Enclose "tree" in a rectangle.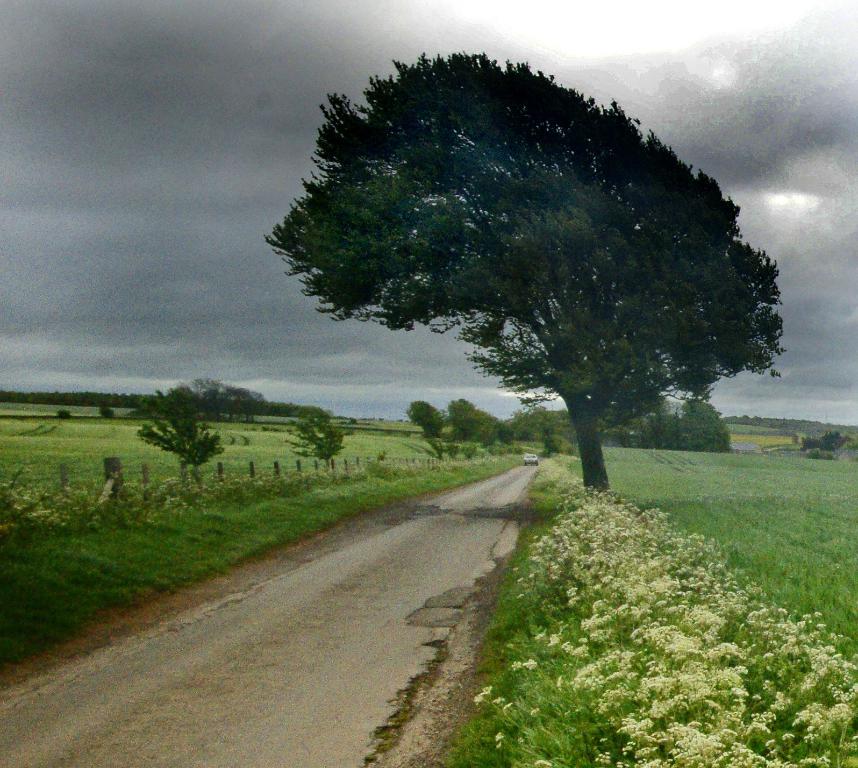
locate(258, 396, 283, 421).
